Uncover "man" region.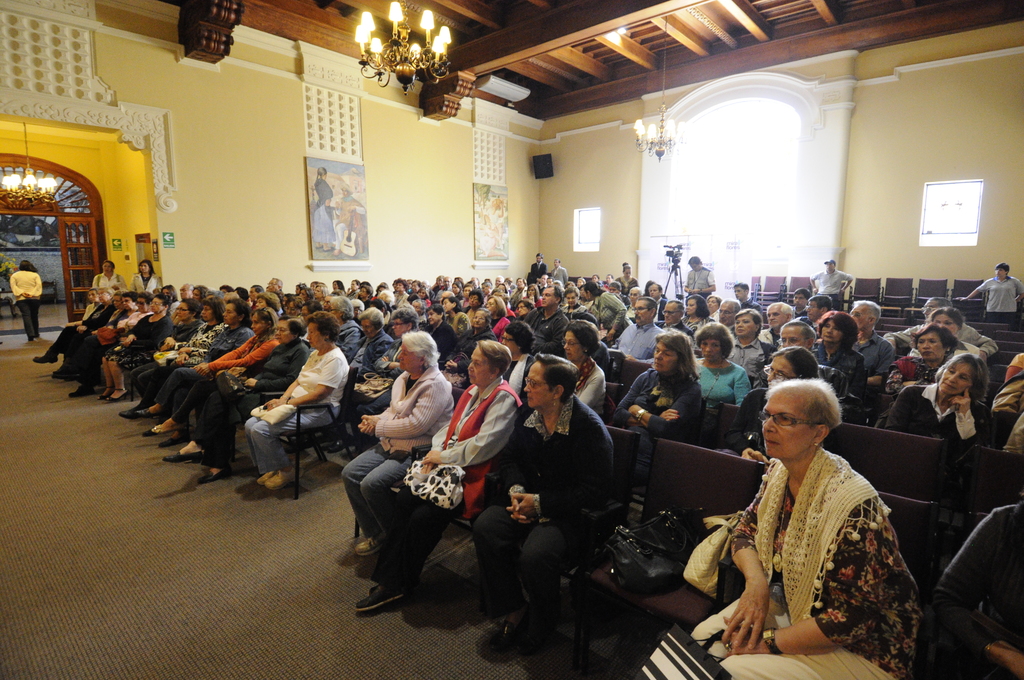
Uncovered: 660 299 695 339.
